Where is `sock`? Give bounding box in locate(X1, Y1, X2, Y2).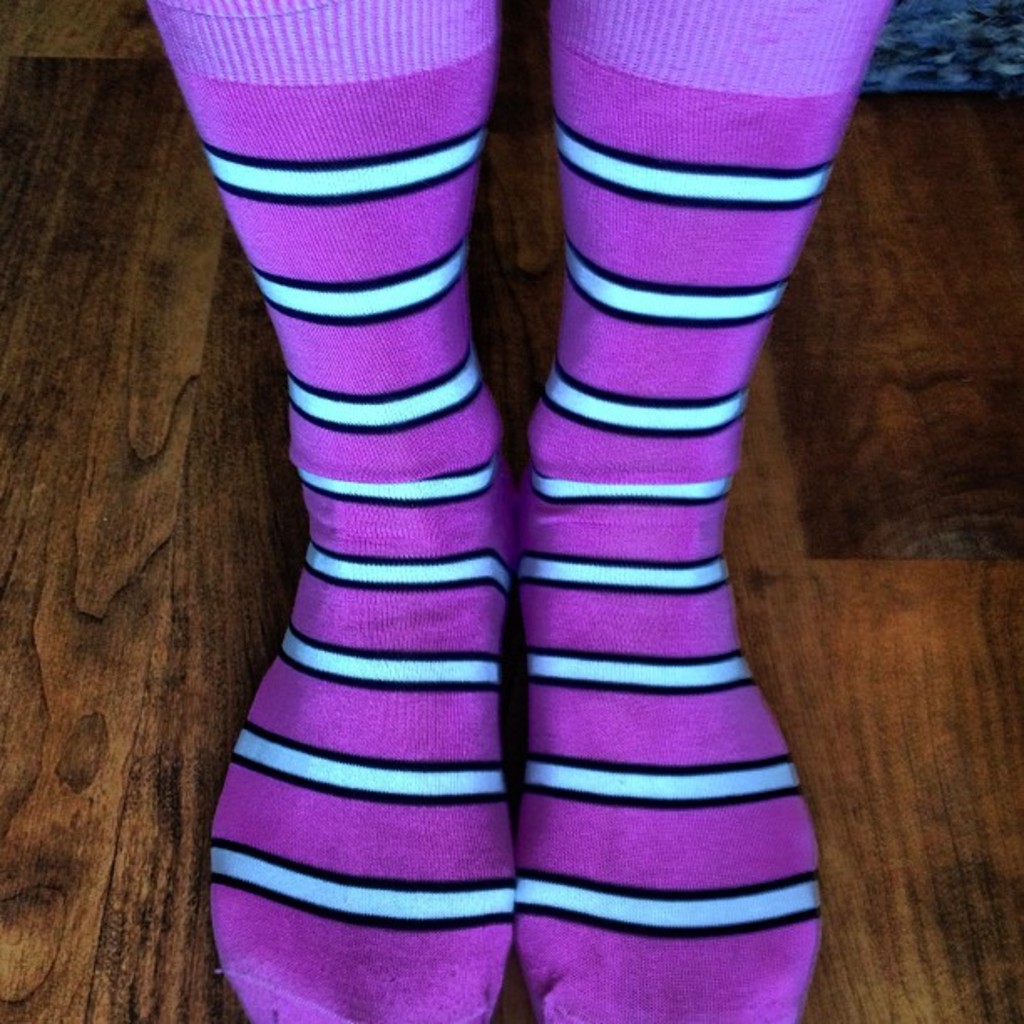
locate(144, 0, 517, 1022).
